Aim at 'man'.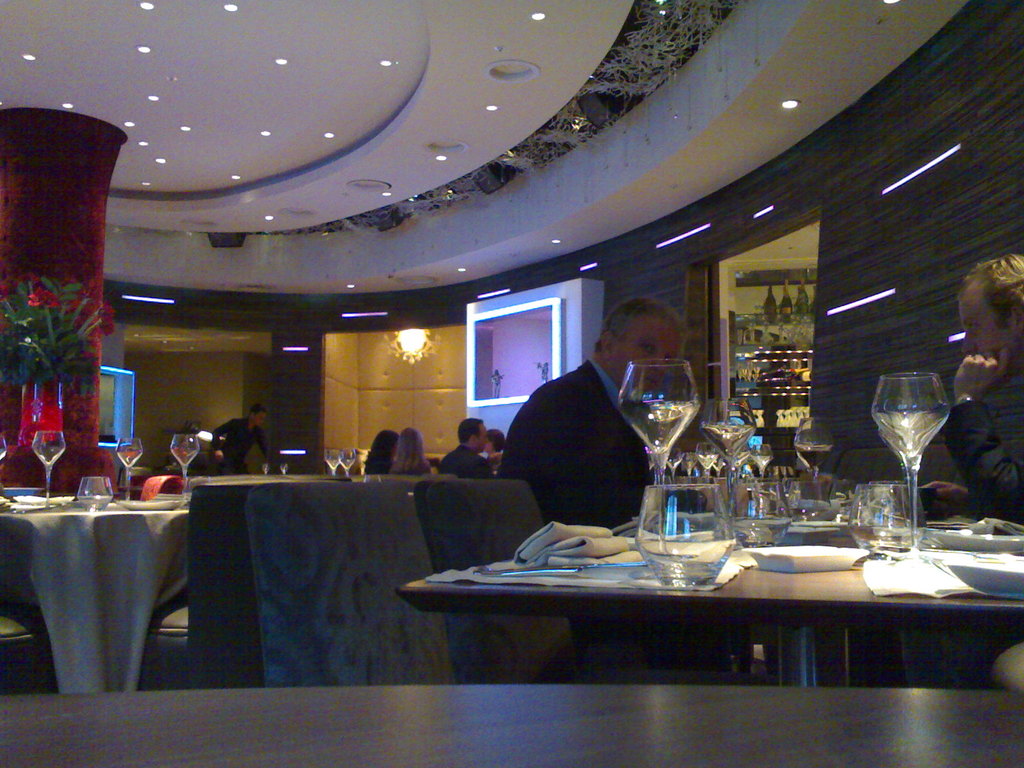
Aimed at bbox=[899, 261, 1023, 689].
